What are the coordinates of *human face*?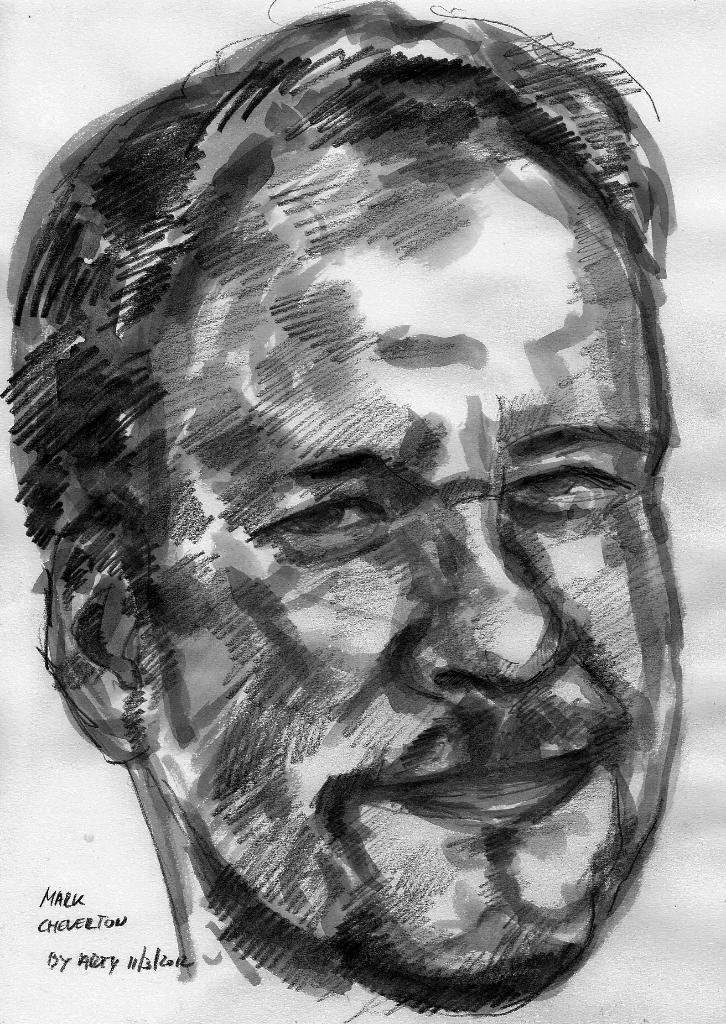
BBox(130, 138, 688, 1011).
